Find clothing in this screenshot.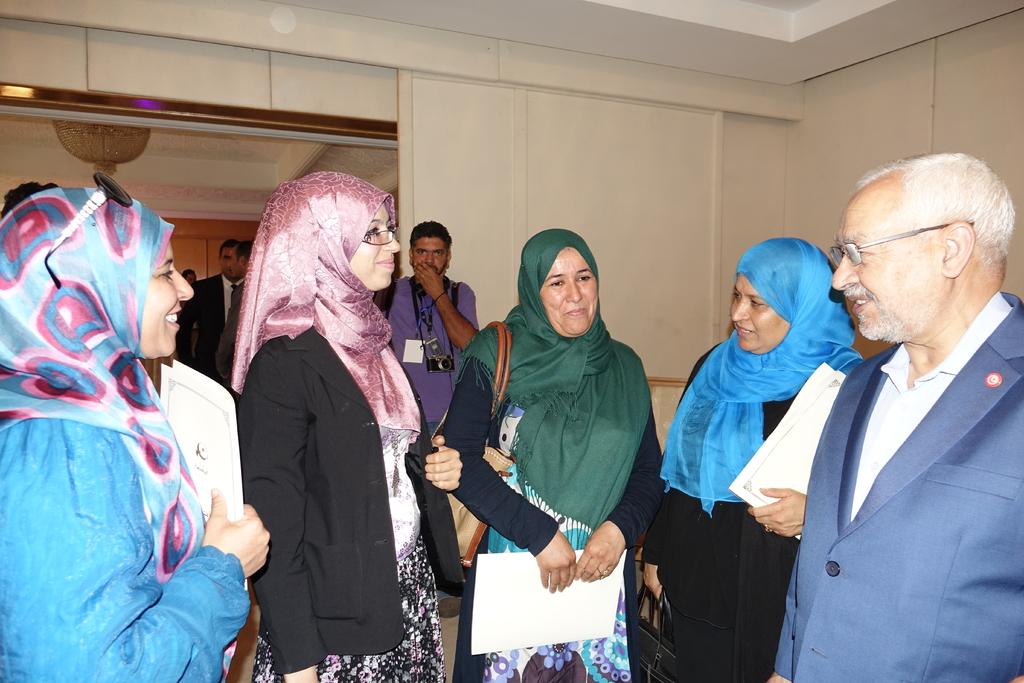
The bounding box for clothing is [772, 280, 1023, 682].
